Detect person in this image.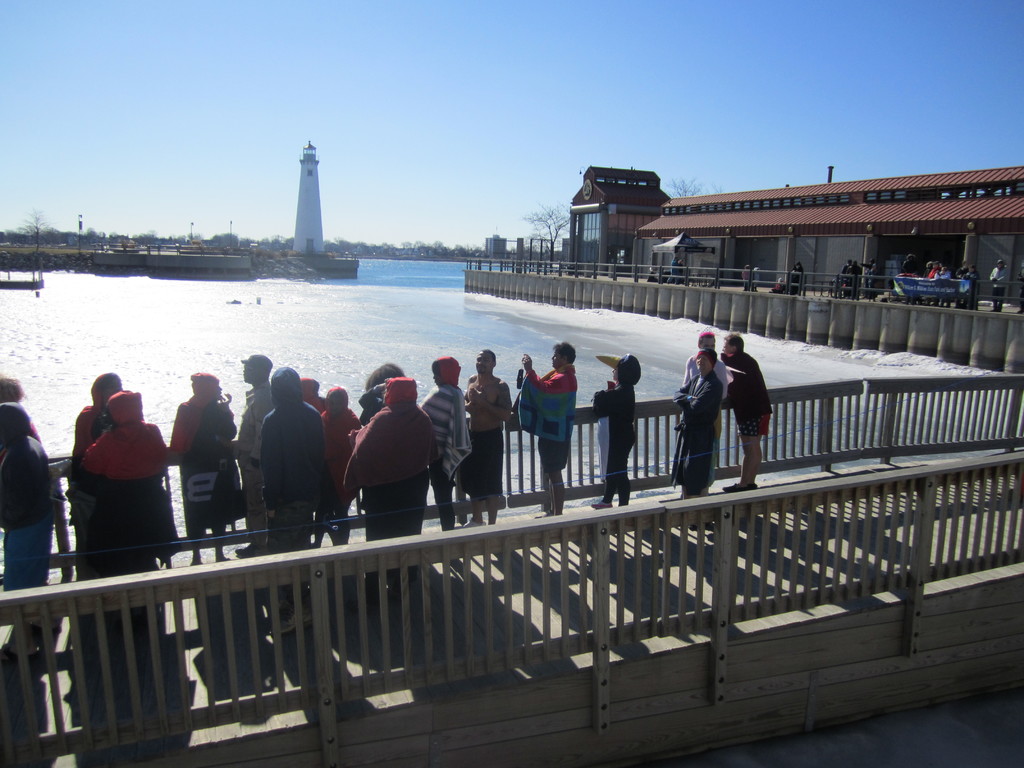
Detection: (239,355,273,557).
